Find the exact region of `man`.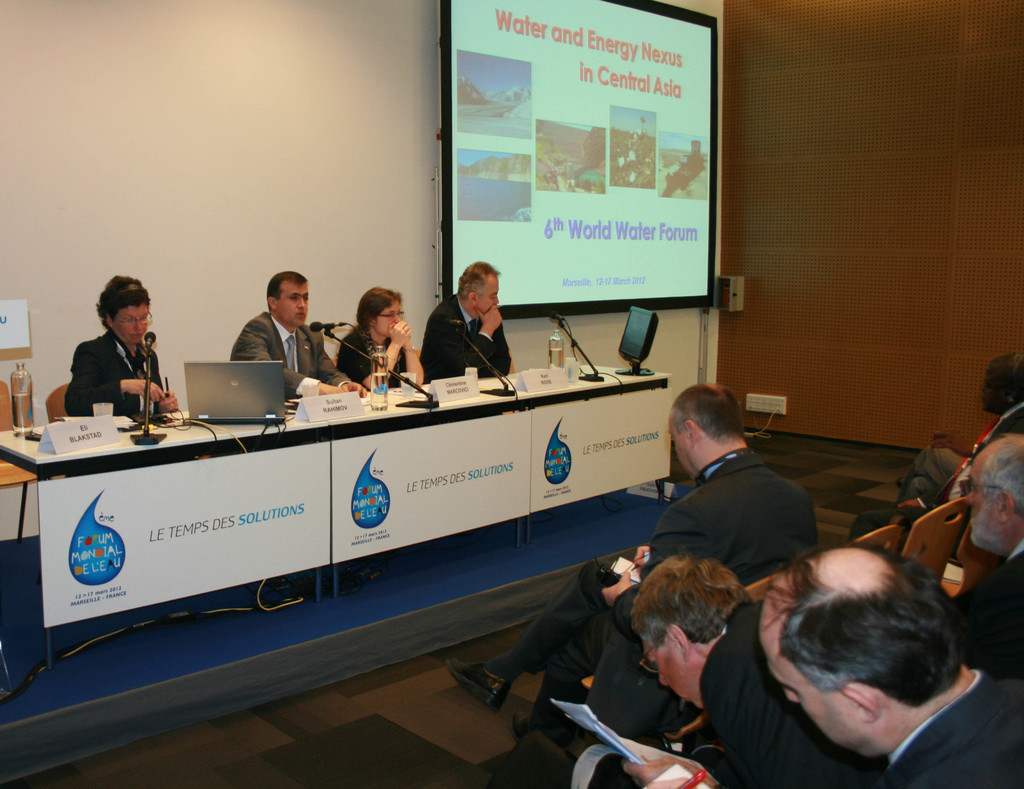
Exact region: bbox(418, 258, 516, 384).
